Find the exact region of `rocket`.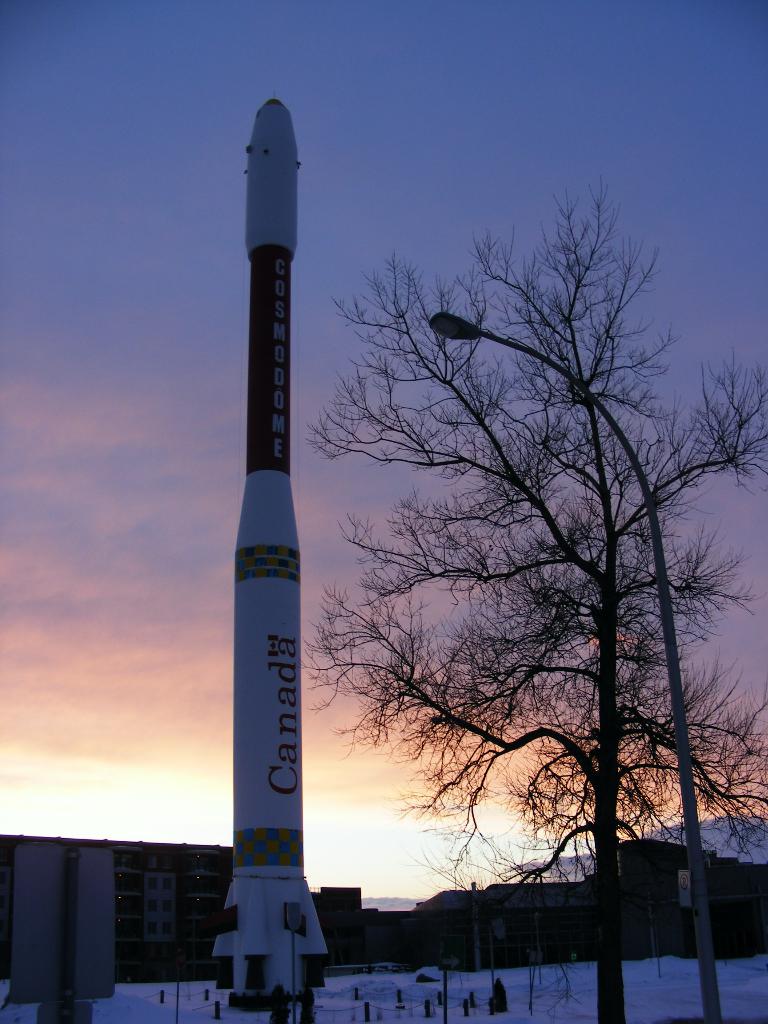
Exact region: <region>170, 111, 376, 903</region>.
